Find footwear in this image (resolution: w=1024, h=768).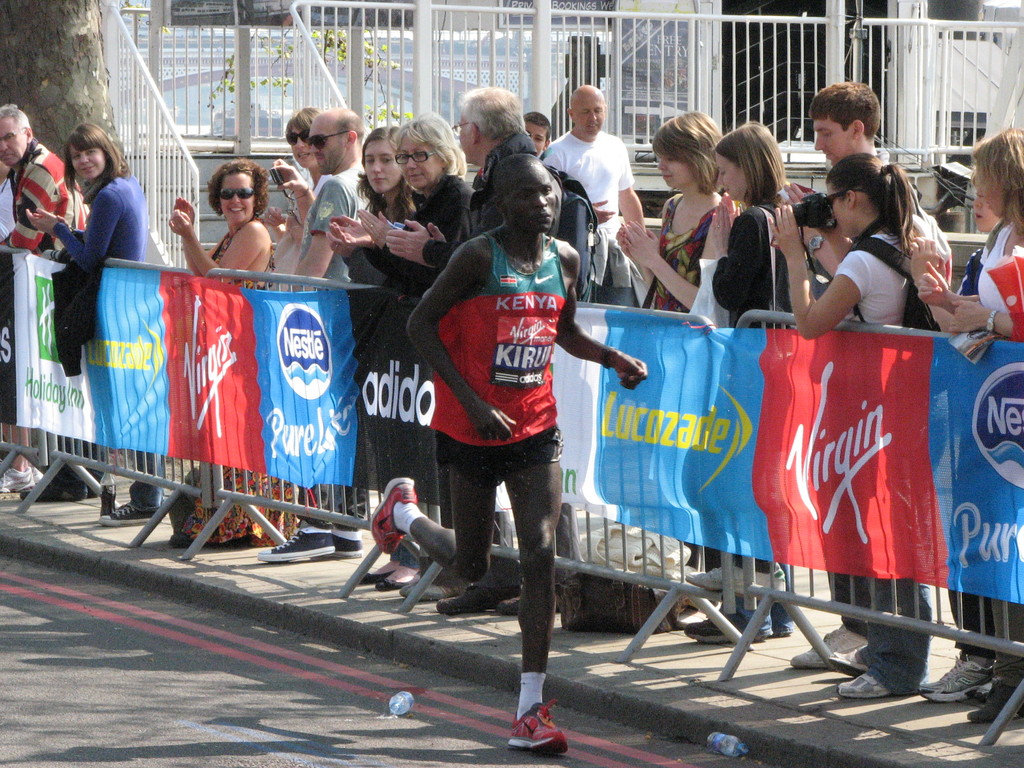
bbox(792, 622, 872, 671).
